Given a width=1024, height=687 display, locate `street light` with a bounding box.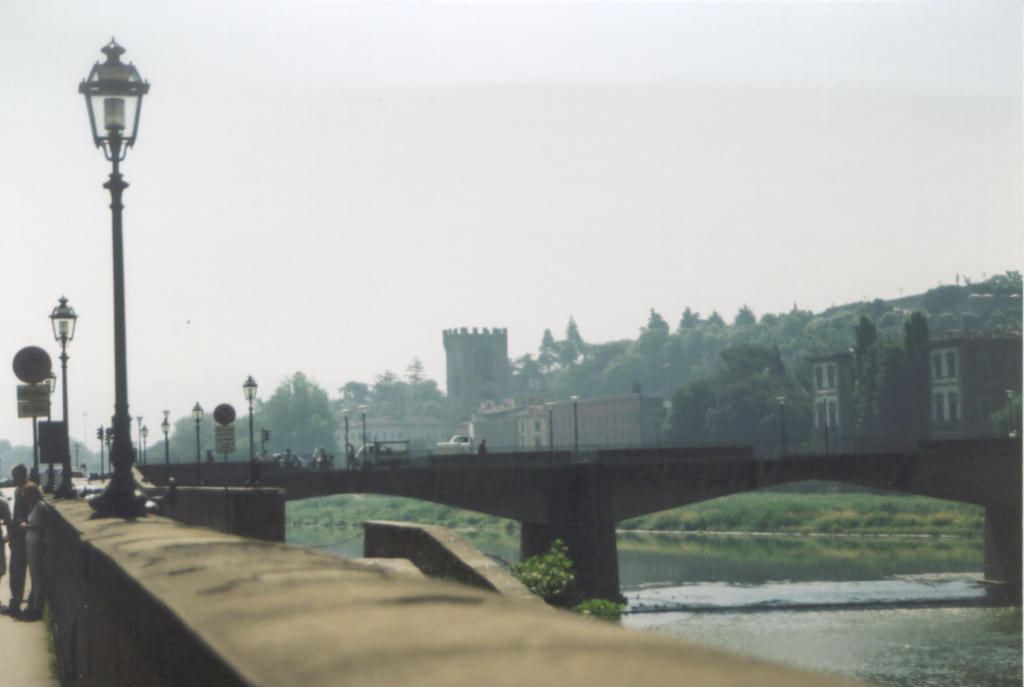
Located: <bbox>50, 290, 78, 505</bbox>.
